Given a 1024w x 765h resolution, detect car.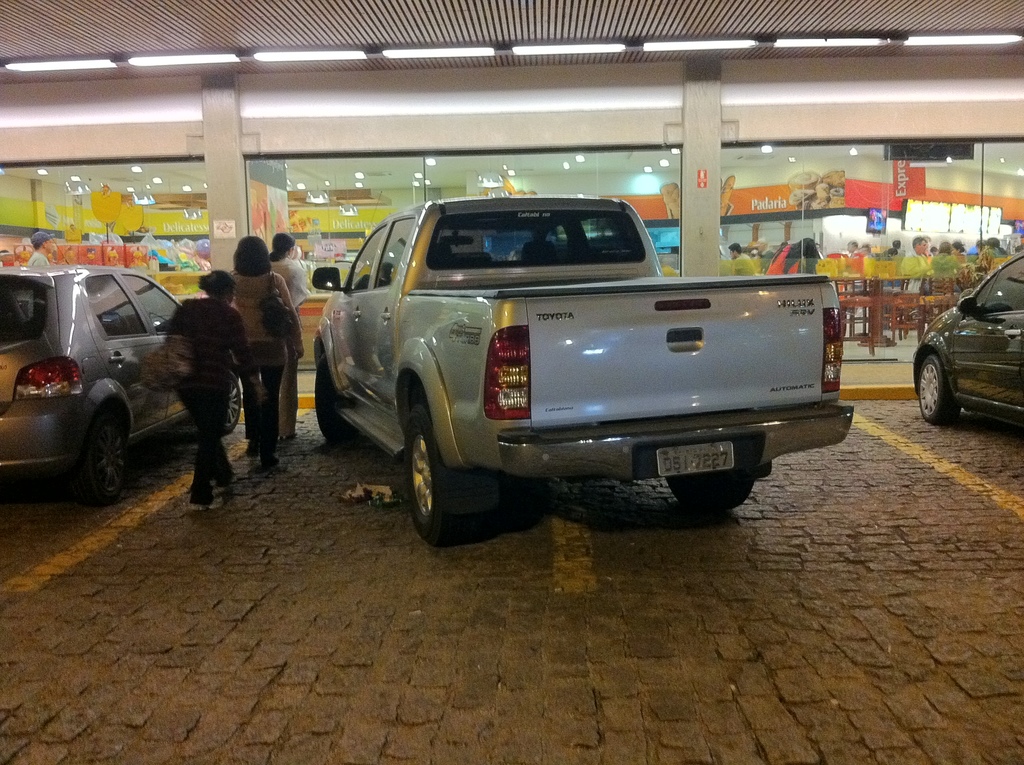
left=0, top=266, right=258, bottom=515.
